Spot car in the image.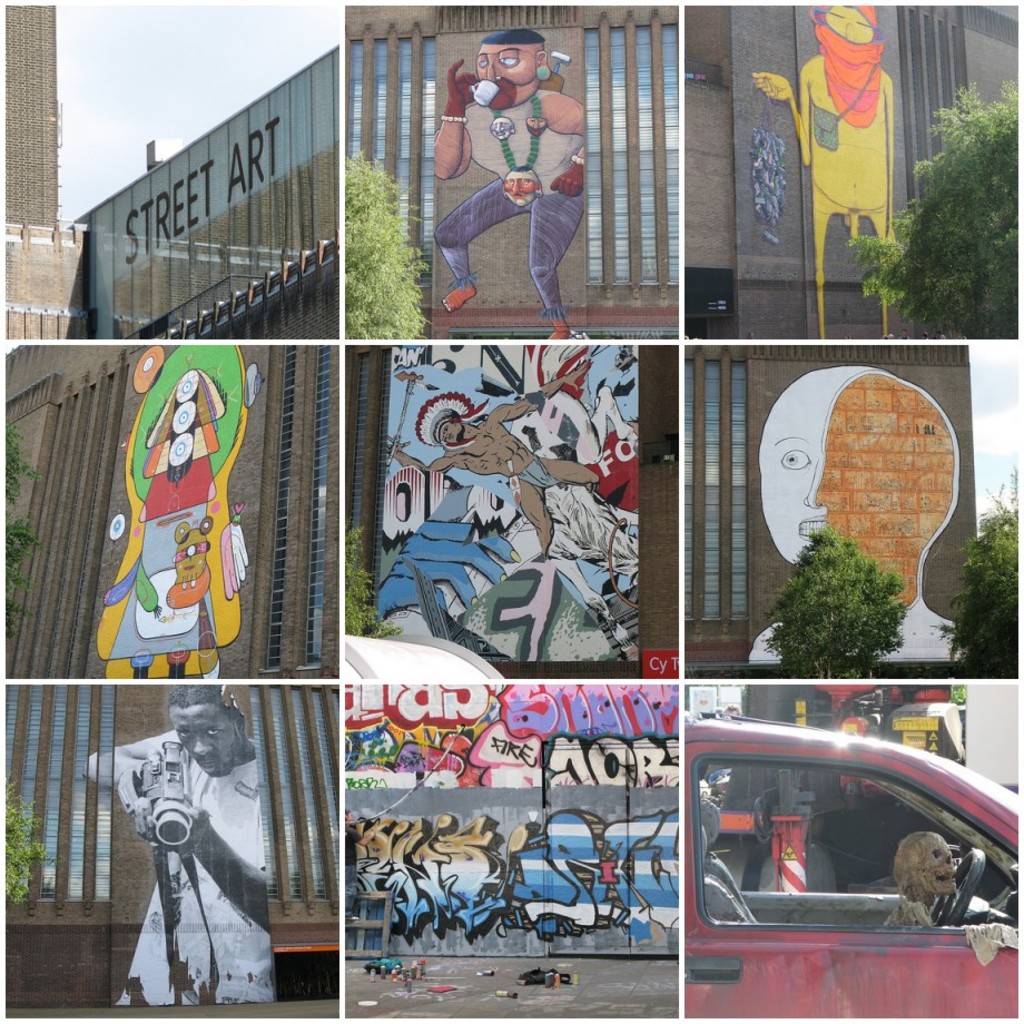
car found at {"x1": 682, "y1": 718, "x2": 1023, "y2": 1017}.
